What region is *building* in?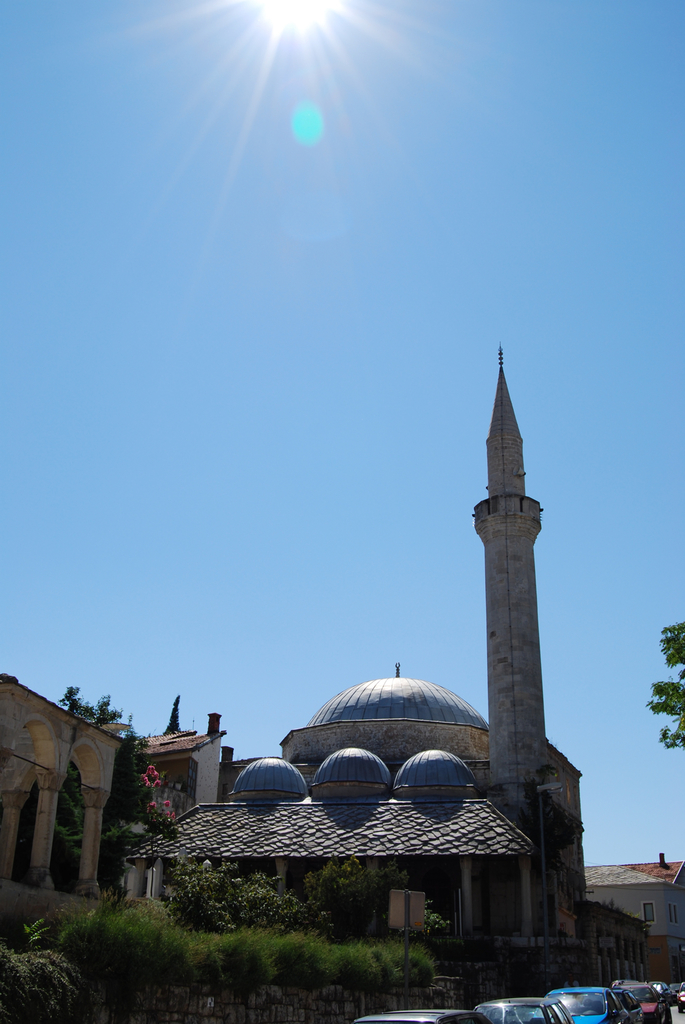
pyautogui.locateOnScreen(580, 864, 680, 955).
